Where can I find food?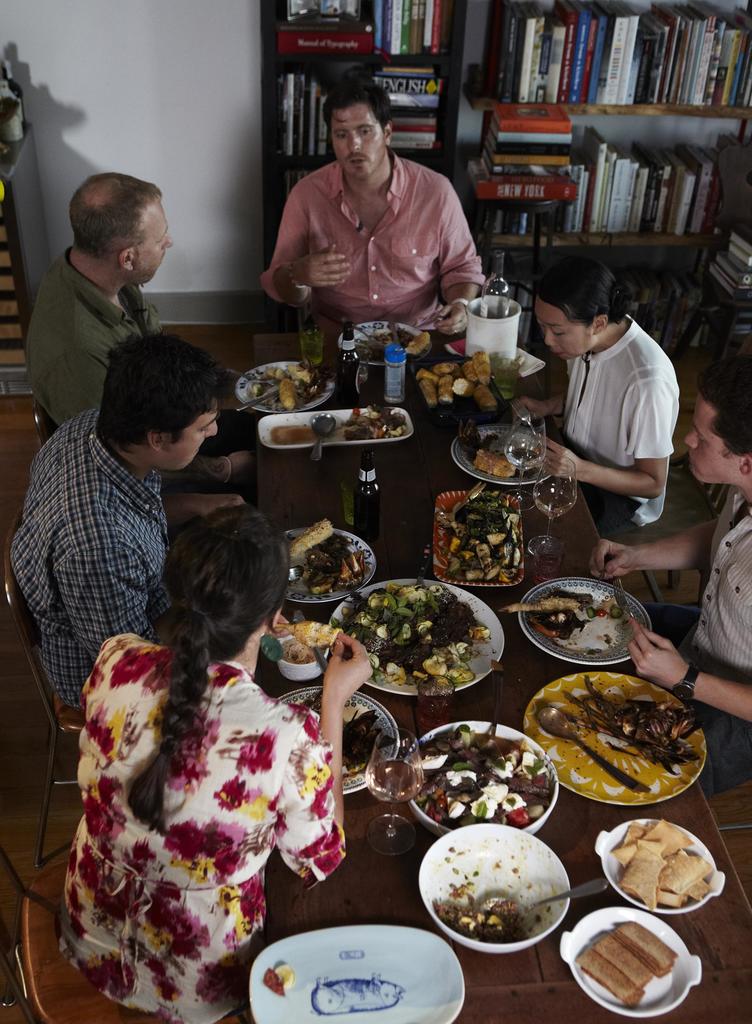
You can find it at (472, 350, 491, 385).
